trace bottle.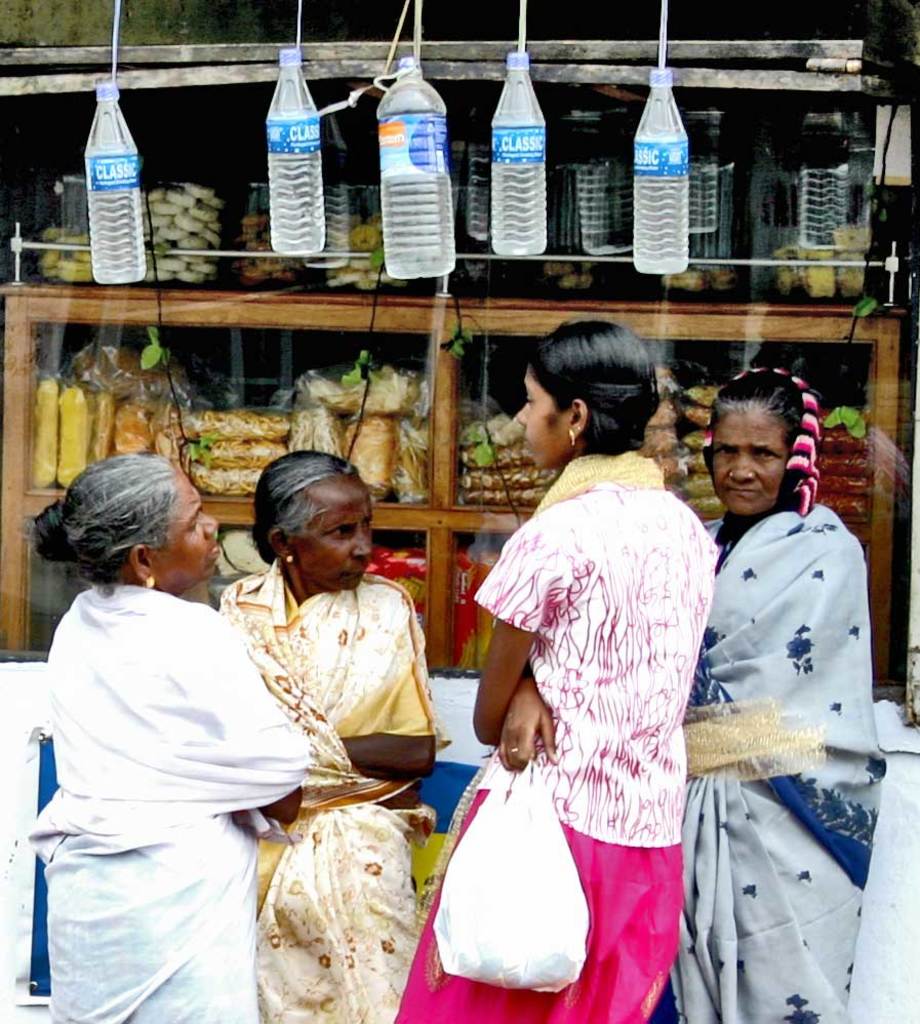
Traced to 635, 69, 693, 278.
